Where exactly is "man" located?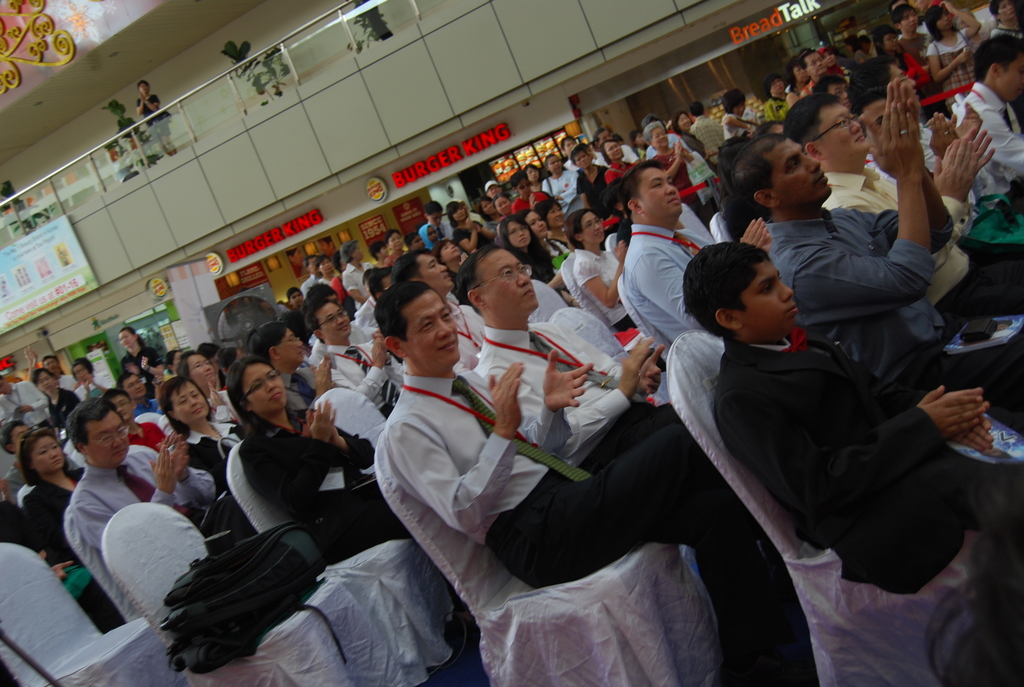
Its bounding box is <bbox>243, 322, 343, 416</bbox>.
